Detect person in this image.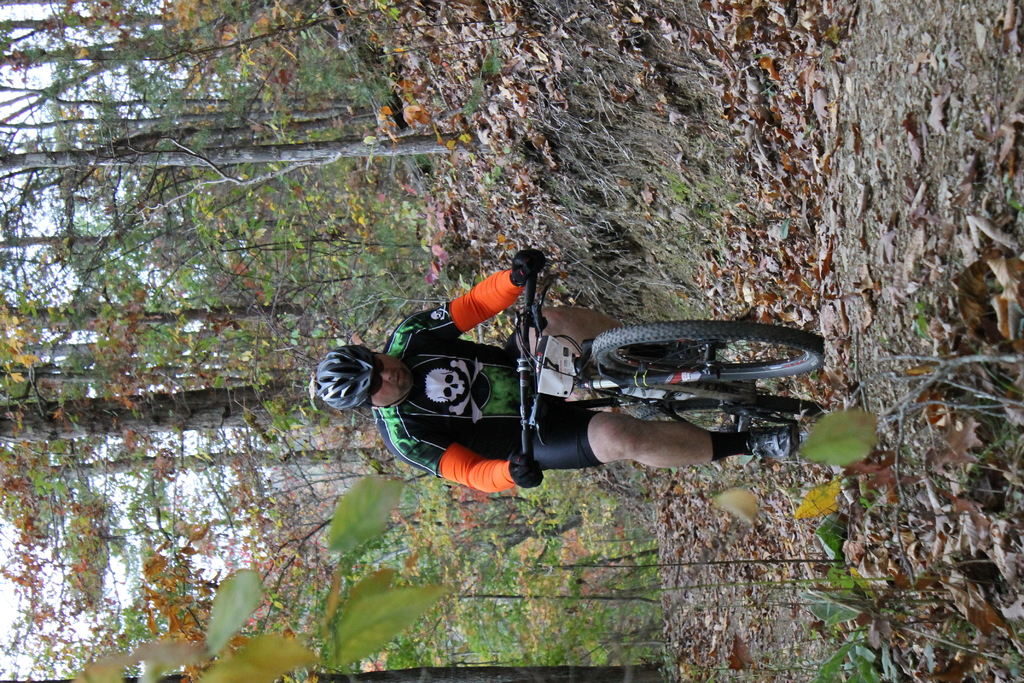
Detection: x1=347 y1=268 x2=747 y2=504.
